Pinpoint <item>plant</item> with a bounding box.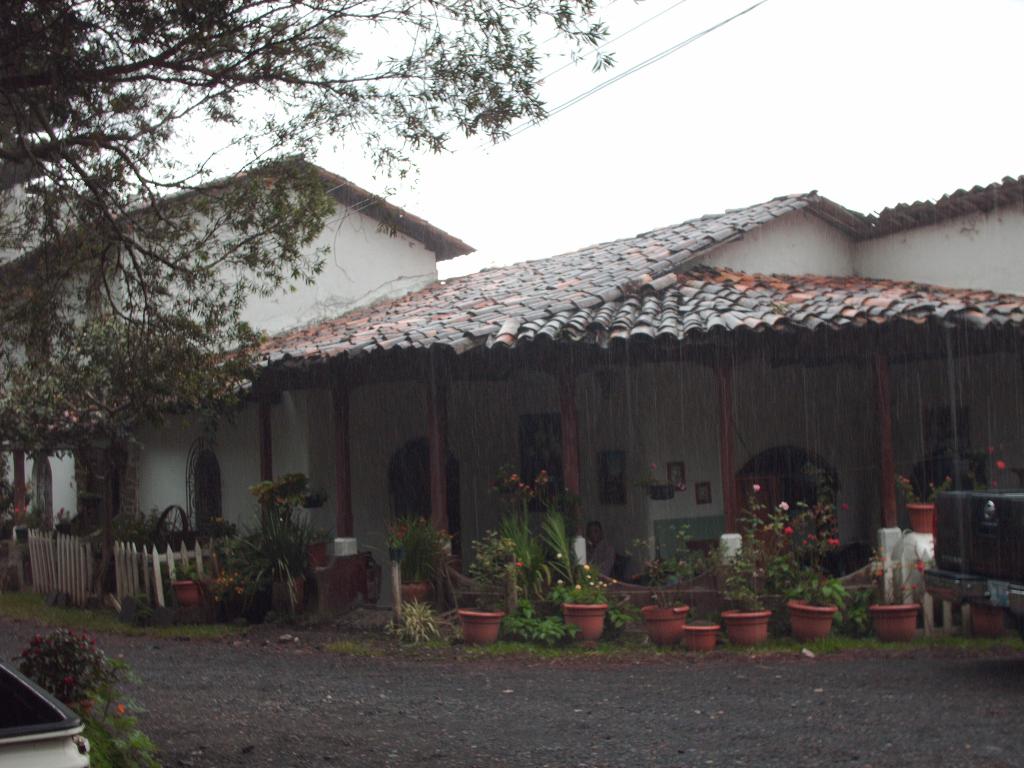
[left=19, top=614, right=155, bottom=767].
